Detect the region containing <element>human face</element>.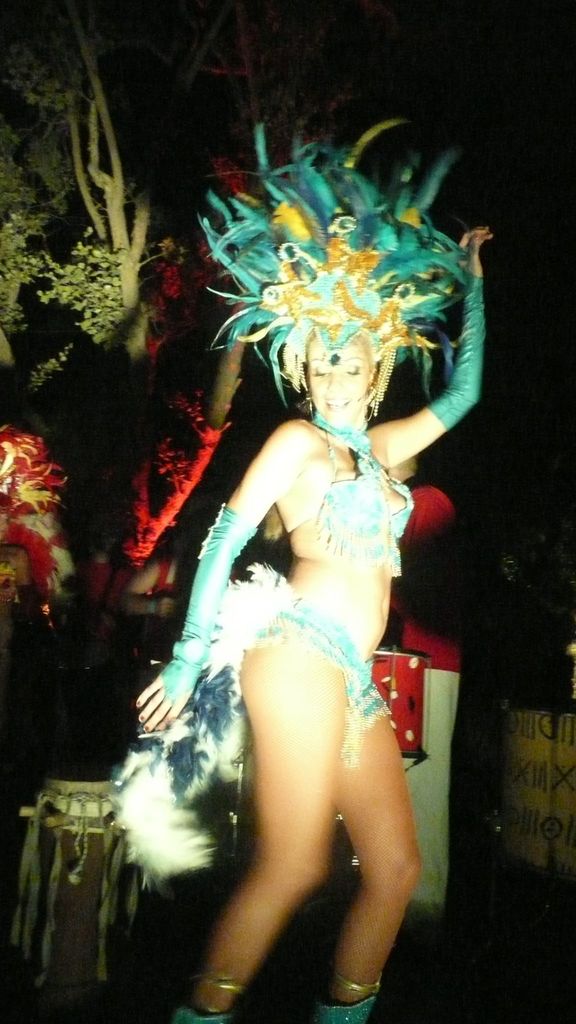
(left=307, top=333, right=376, bottom=416).
